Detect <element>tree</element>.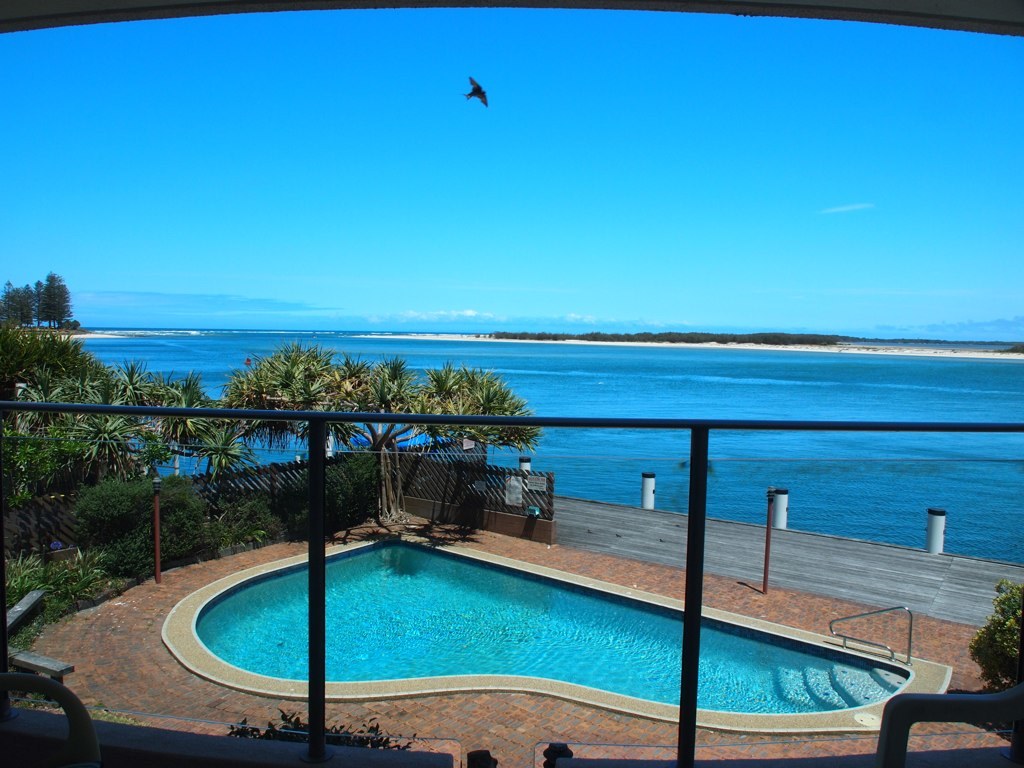
Detected at <box>324,351,433,462</box>.
